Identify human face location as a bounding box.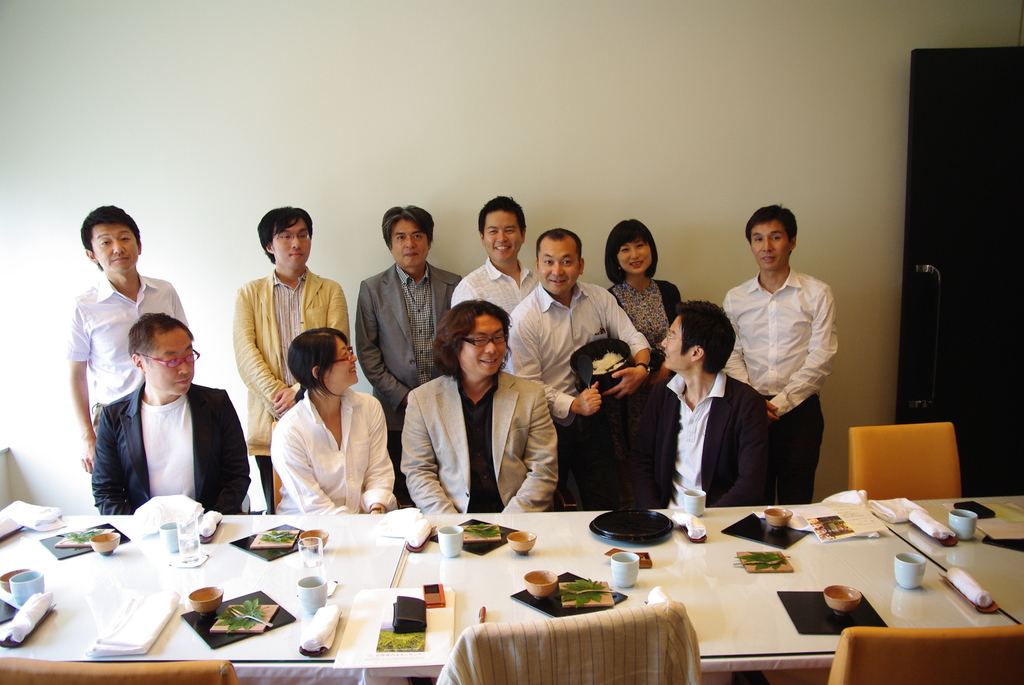
[388,221,433,264].
